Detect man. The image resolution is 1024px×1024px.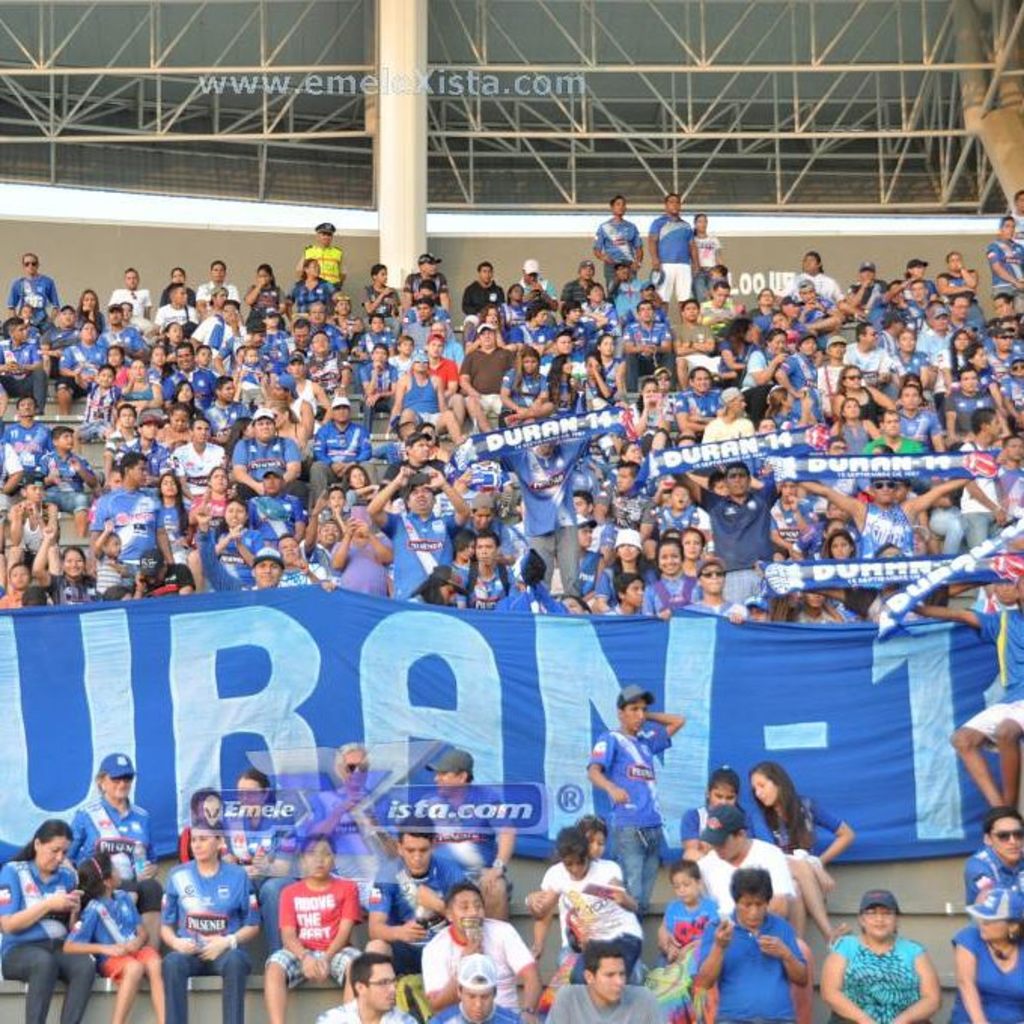
303:736:393:901.
